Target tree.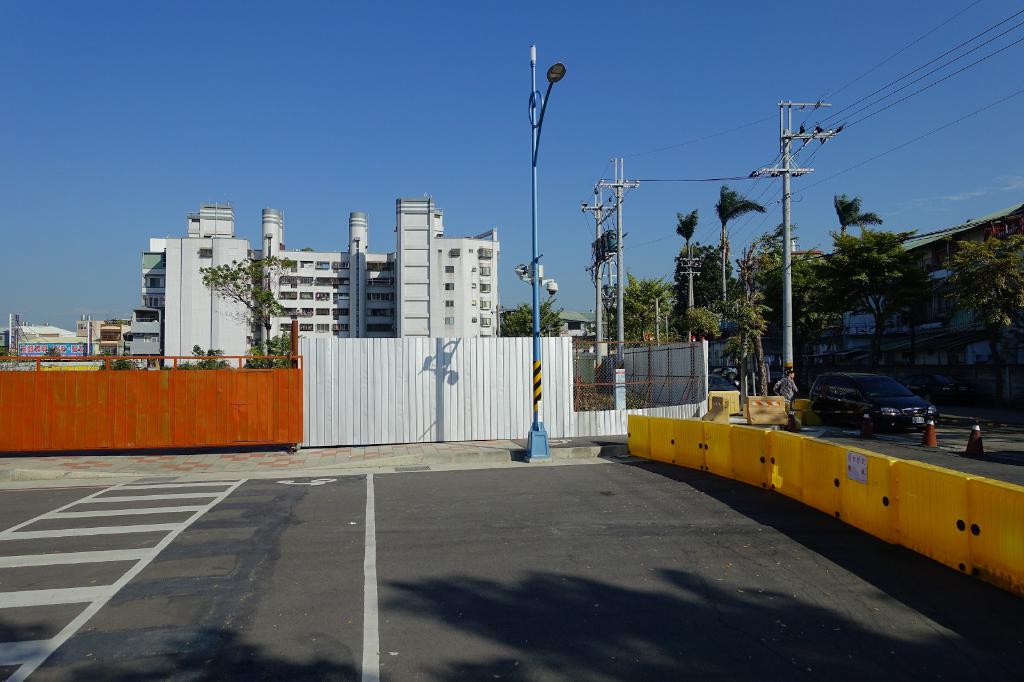
Target region: box(670, 210, 699, 349).
